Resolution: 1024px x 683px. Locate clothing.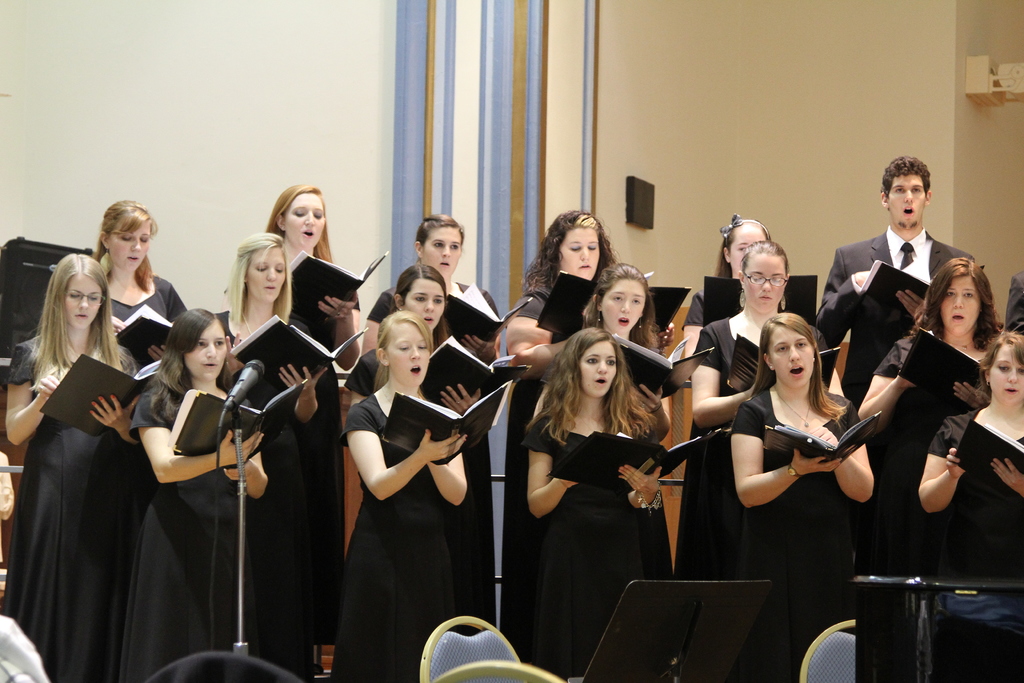
<box>815,230,981,413</box>.
